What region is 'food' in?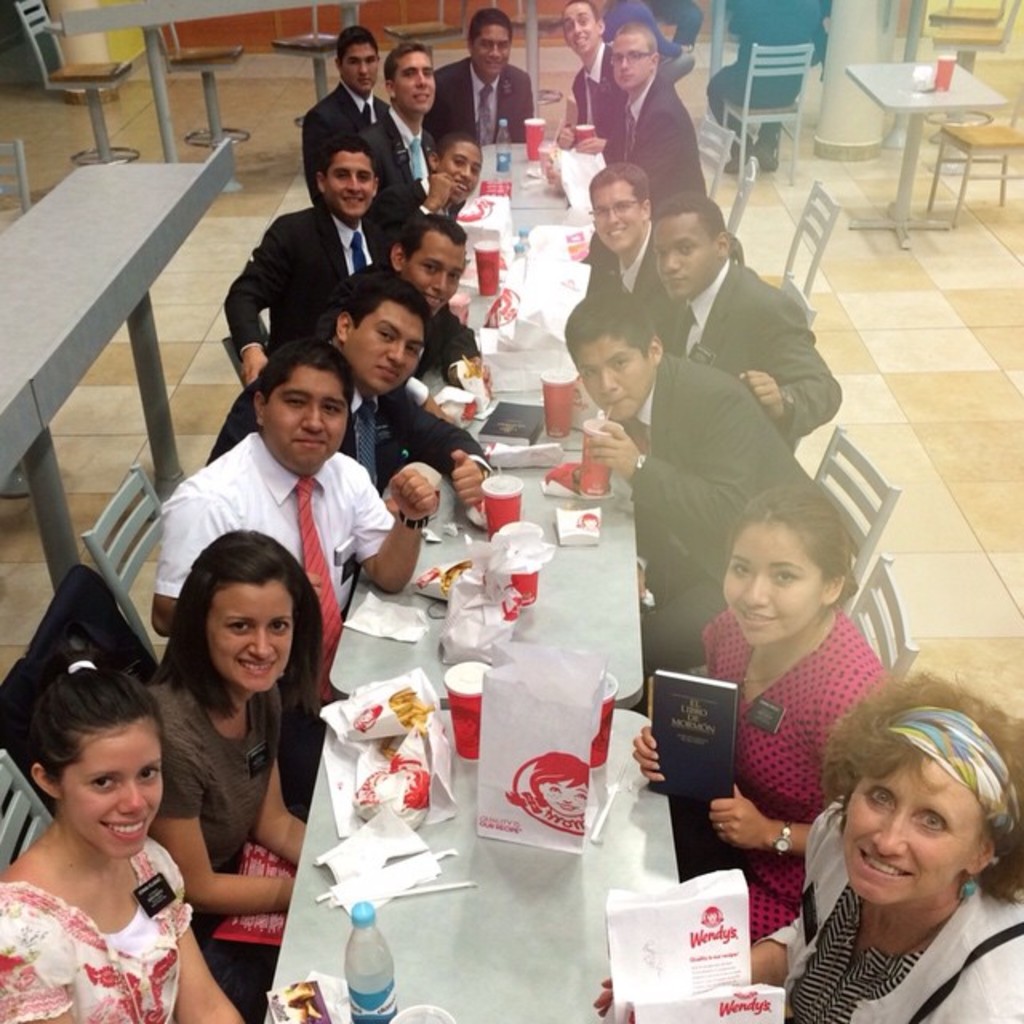
<box>437,555,472,602</box>.
